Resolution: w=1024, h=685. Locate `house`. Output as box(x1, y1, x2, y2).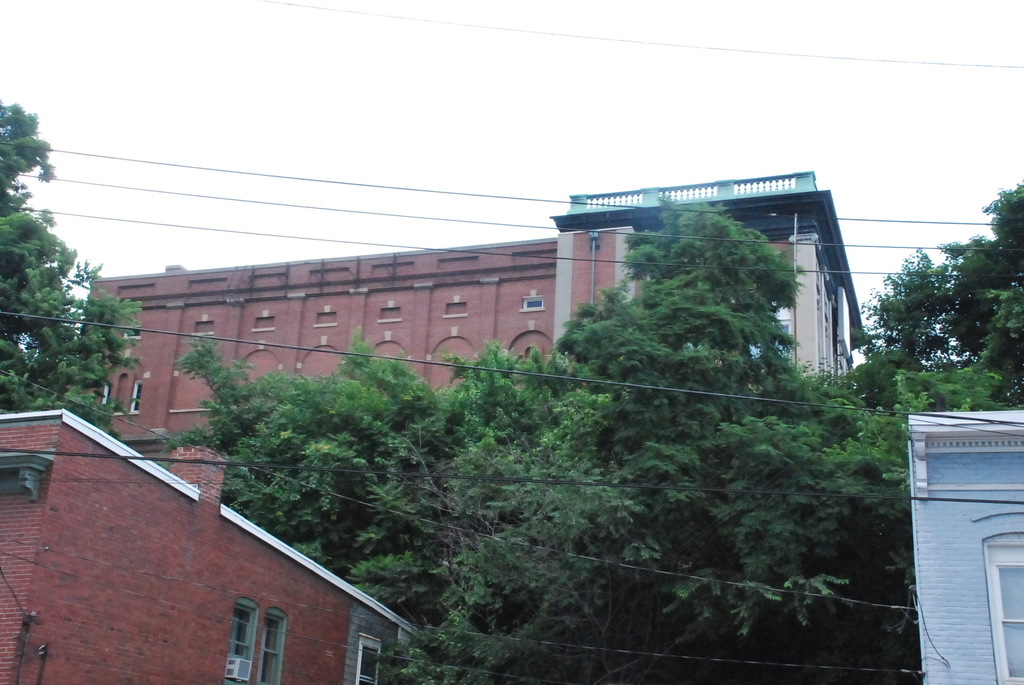
box(78, 156, 927, 617).
